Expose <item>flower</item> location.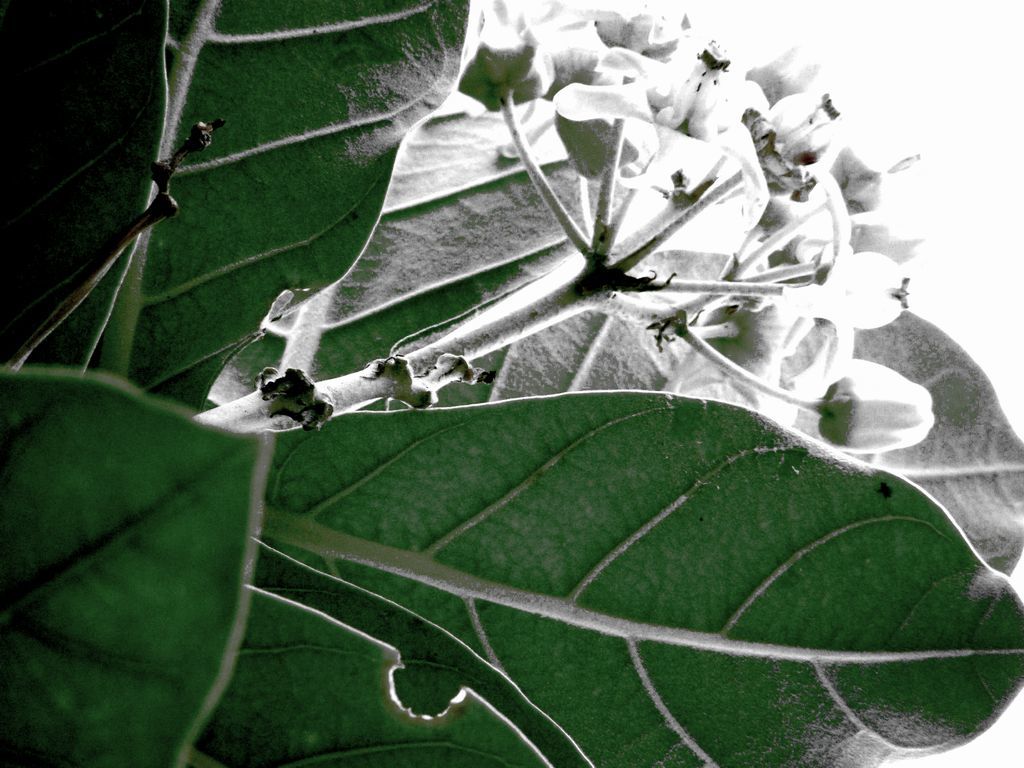
Exposed at [816,353,934,454].
